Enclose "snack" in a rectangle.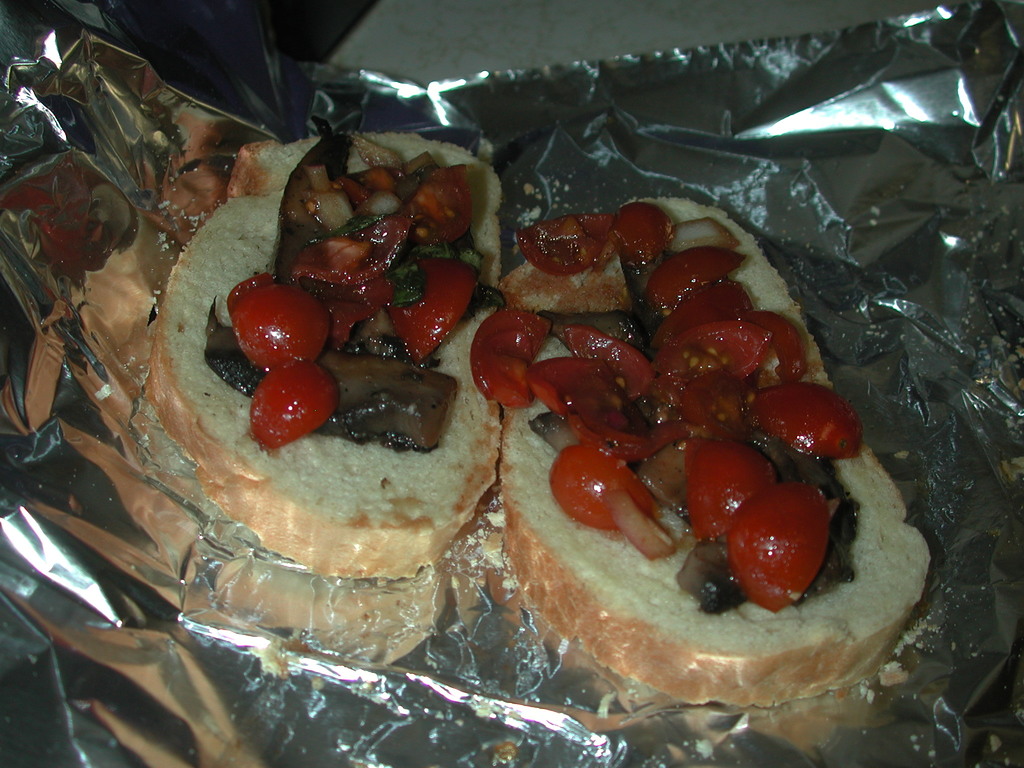
BBox(467, 192, 924, 707).
